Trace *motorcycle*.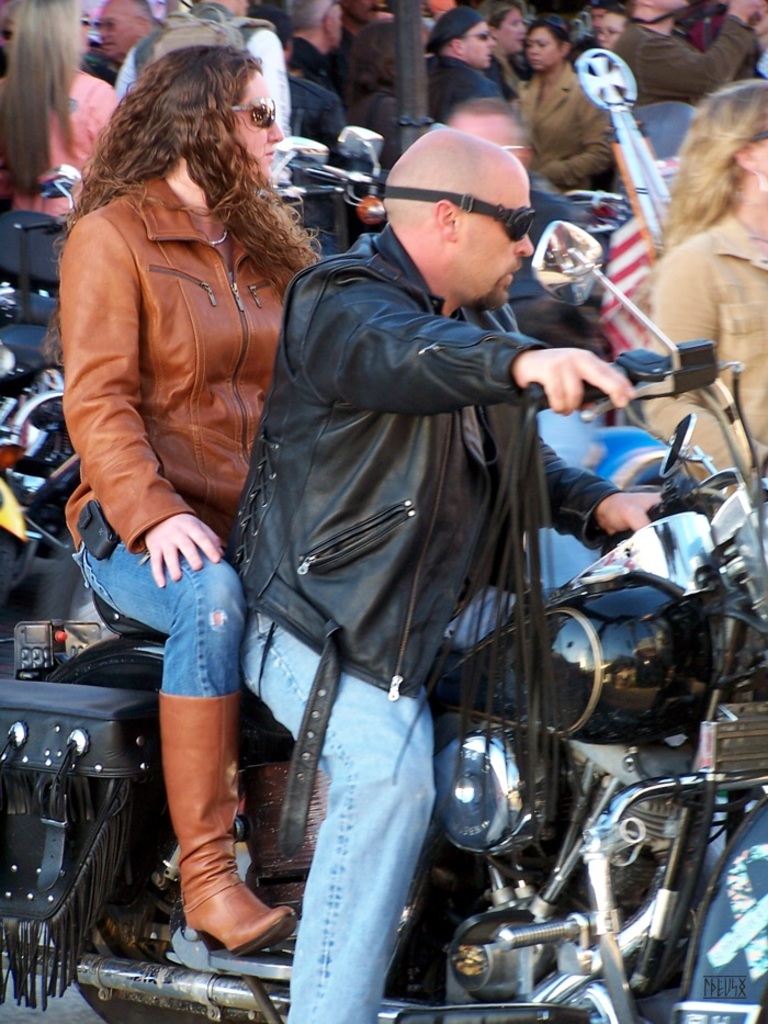
Traced to bbox=[0, 221, 767, 1023].
